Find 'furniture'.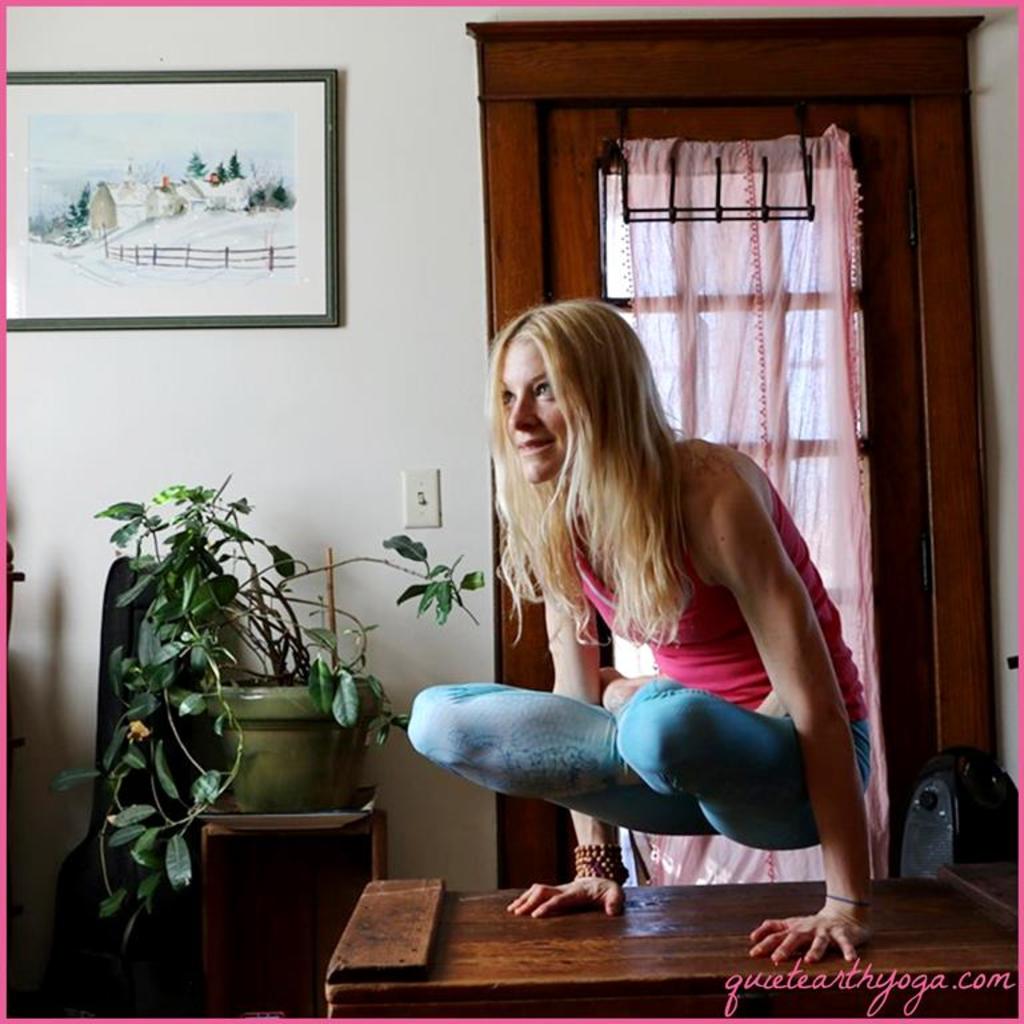
(199,788,379,1021).
